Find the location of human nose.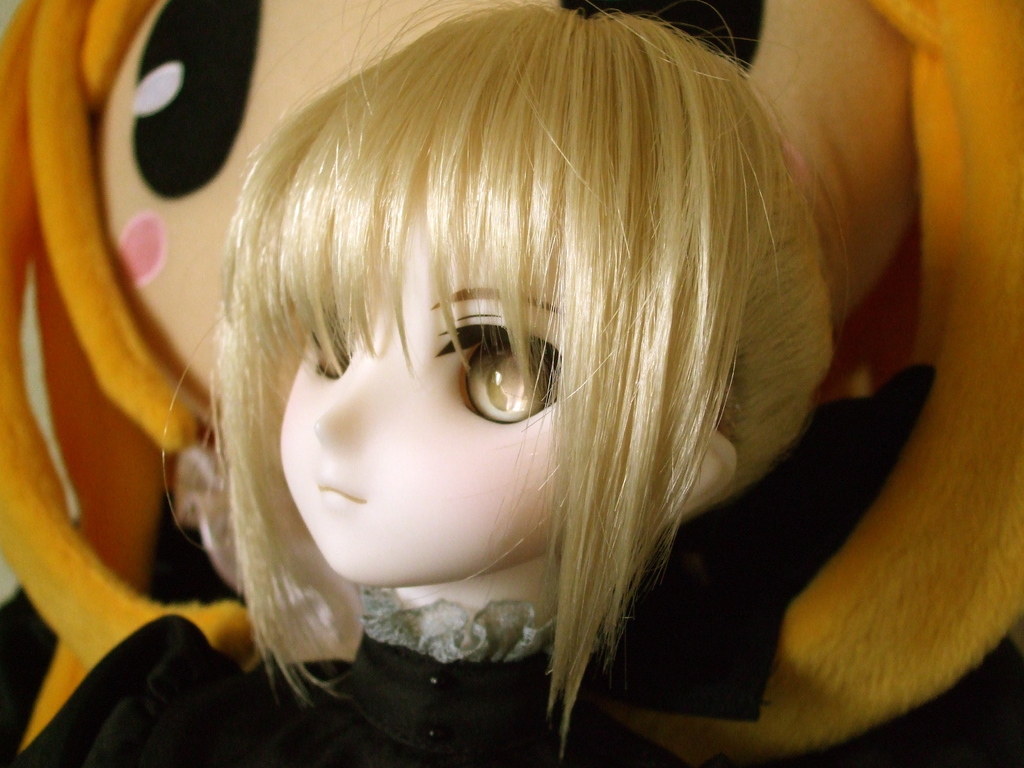
Location: Rect(309, 336, 382, 455).
